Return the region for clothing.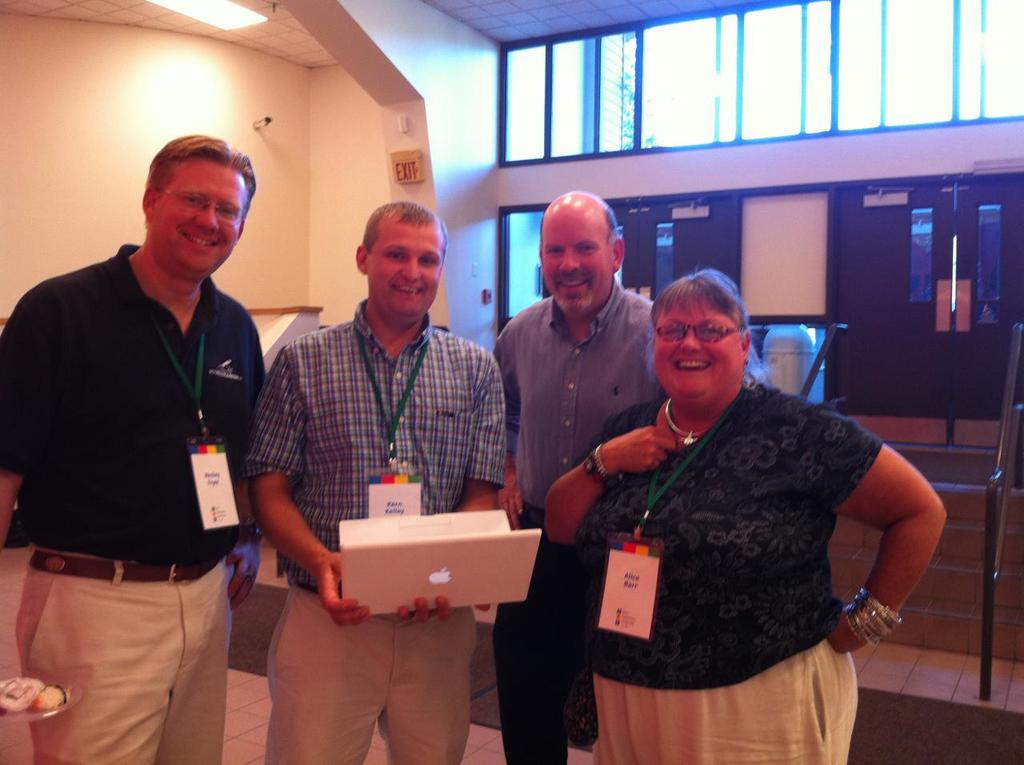
bbox=[572, 377, 886, 763].
